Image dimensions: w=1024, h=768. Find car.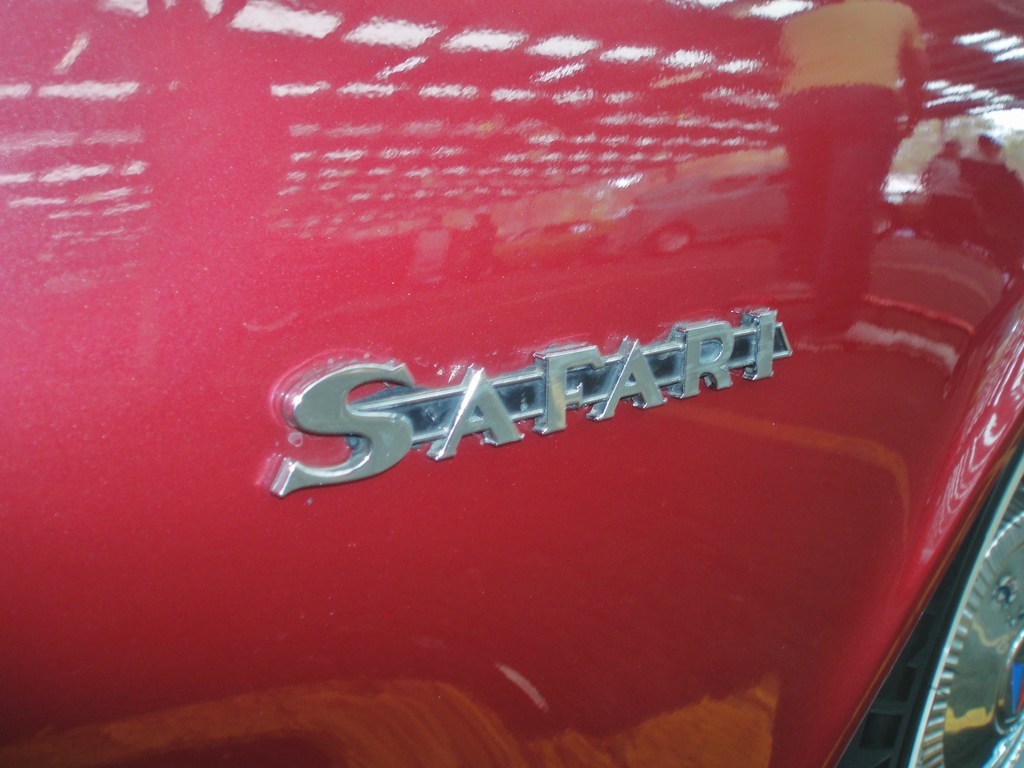
<box>0,0,1023,767</box>.
